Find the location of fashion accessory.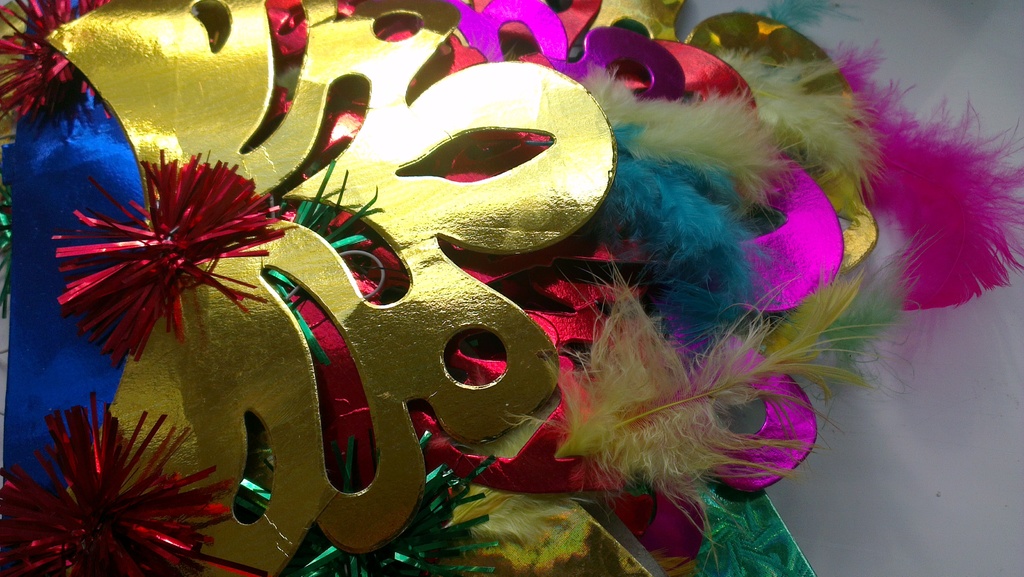
Location: box(0, 0, 1023, 576).
